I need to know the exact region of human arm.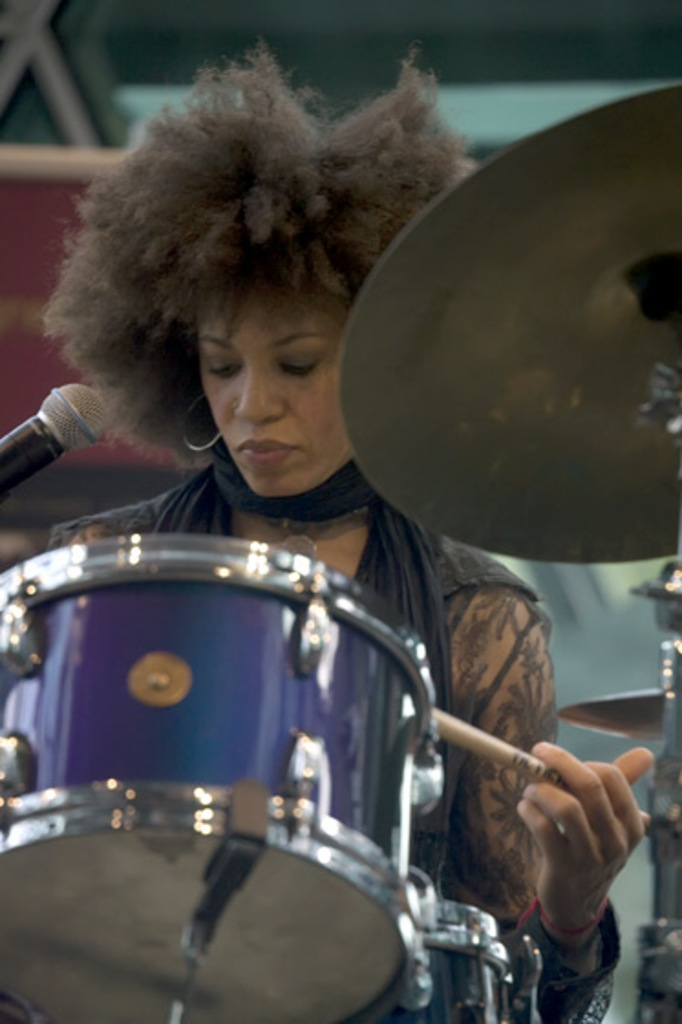
Region: detection(9, 507, 166, 563).
